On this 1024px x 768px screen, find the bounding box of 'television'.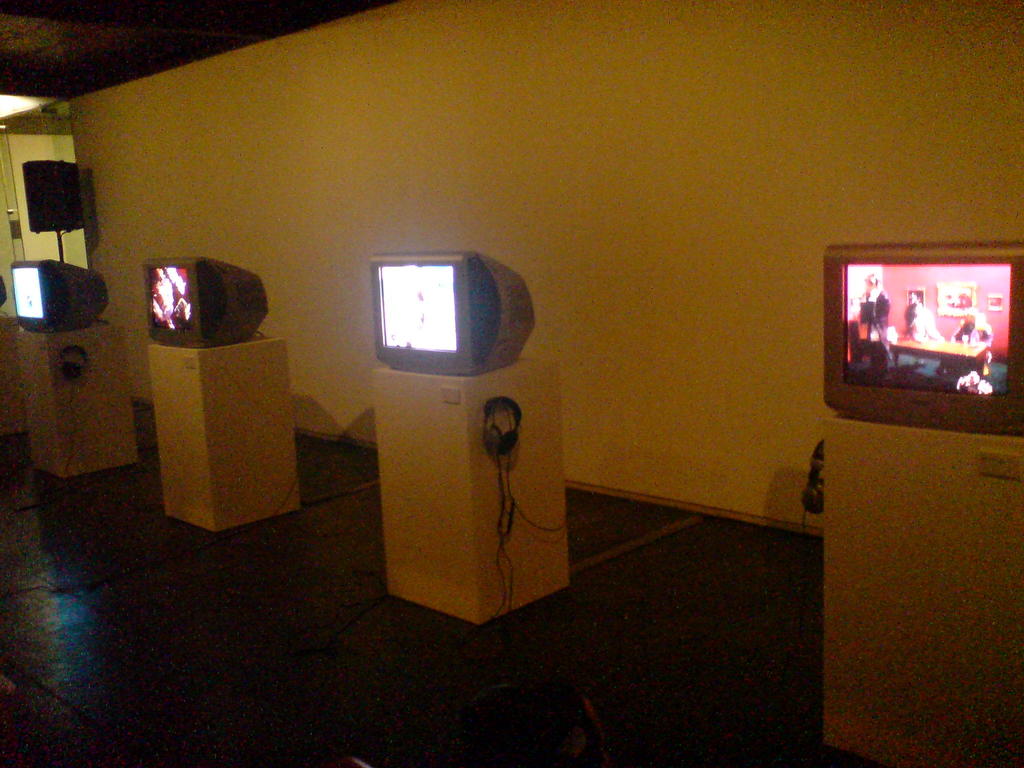
Bounding box: bbox=(24, 159, 84, 236).
